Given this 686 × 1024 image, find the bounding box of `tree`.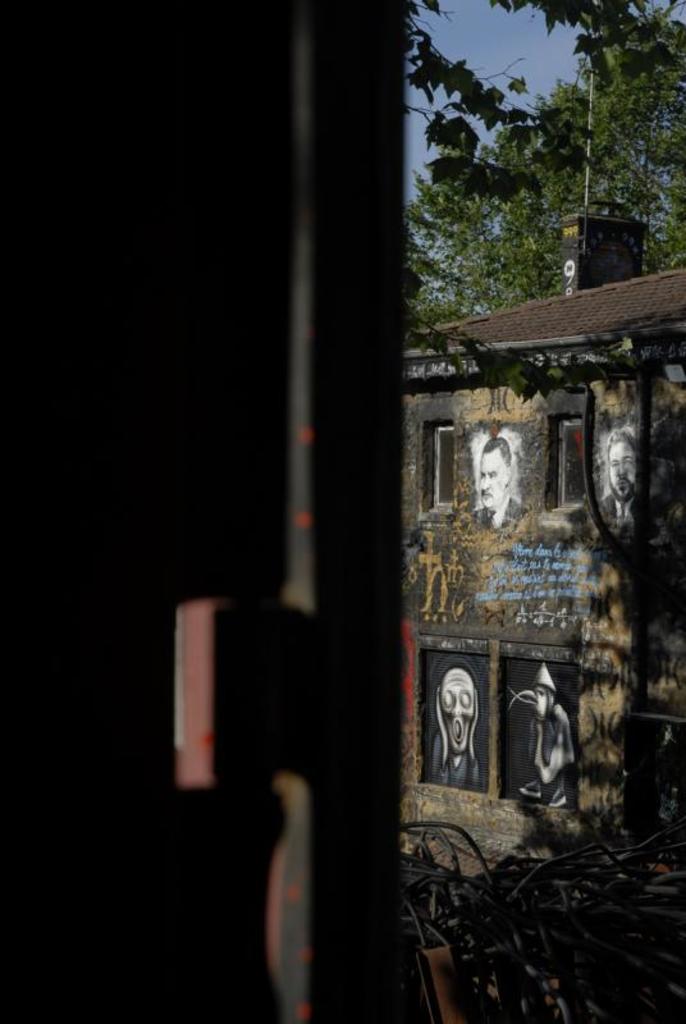
region(389, 0, 685, 274).
